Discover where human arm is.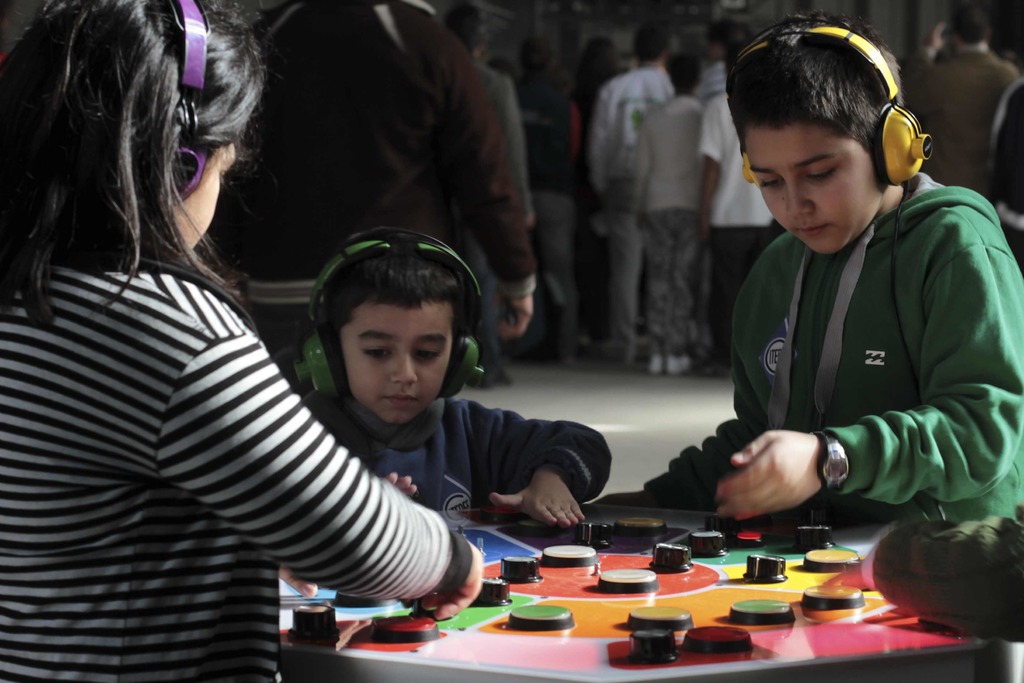
Discovered at crop(710, 215, 1023, 523).
